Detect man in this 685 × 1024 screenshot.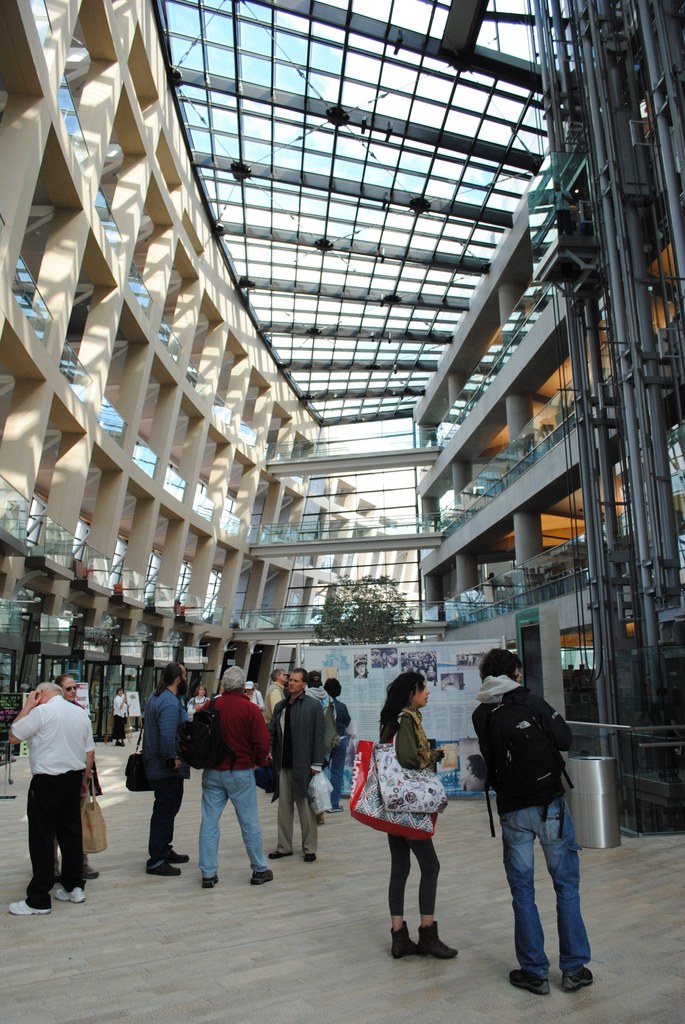
Detection: [x1=130, y1=662, x2=196, y2=870].
